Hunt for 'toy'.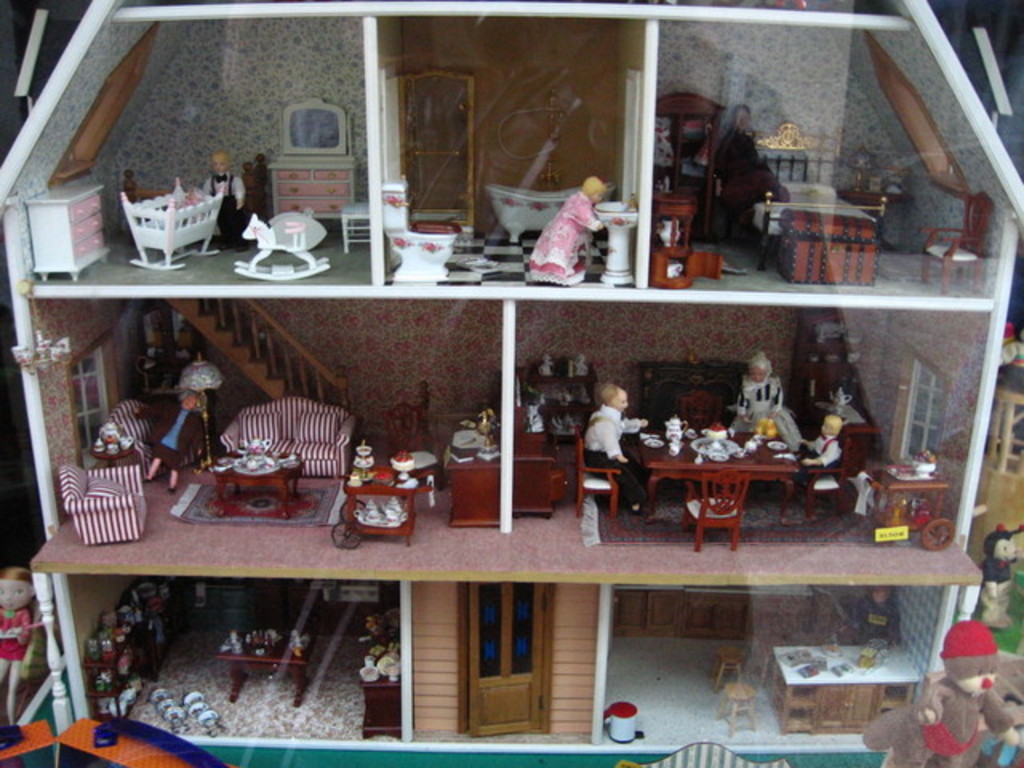
Hunted down at l=24, t=176, r=107, b=282.
